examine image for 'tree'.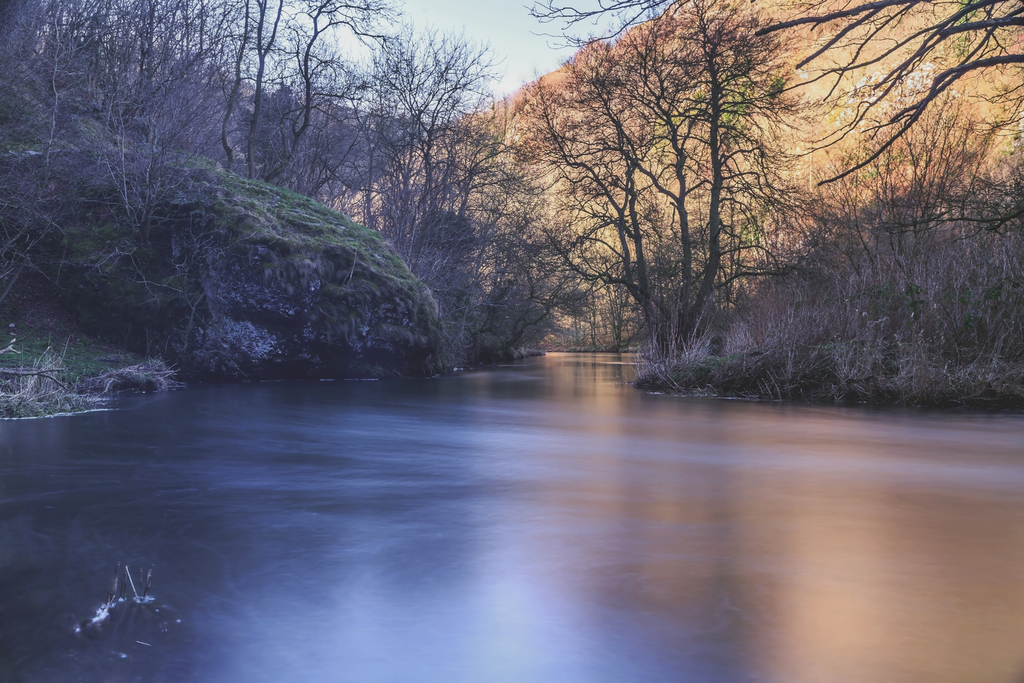
Examination result: Rect(304, 18, 598, 374).
